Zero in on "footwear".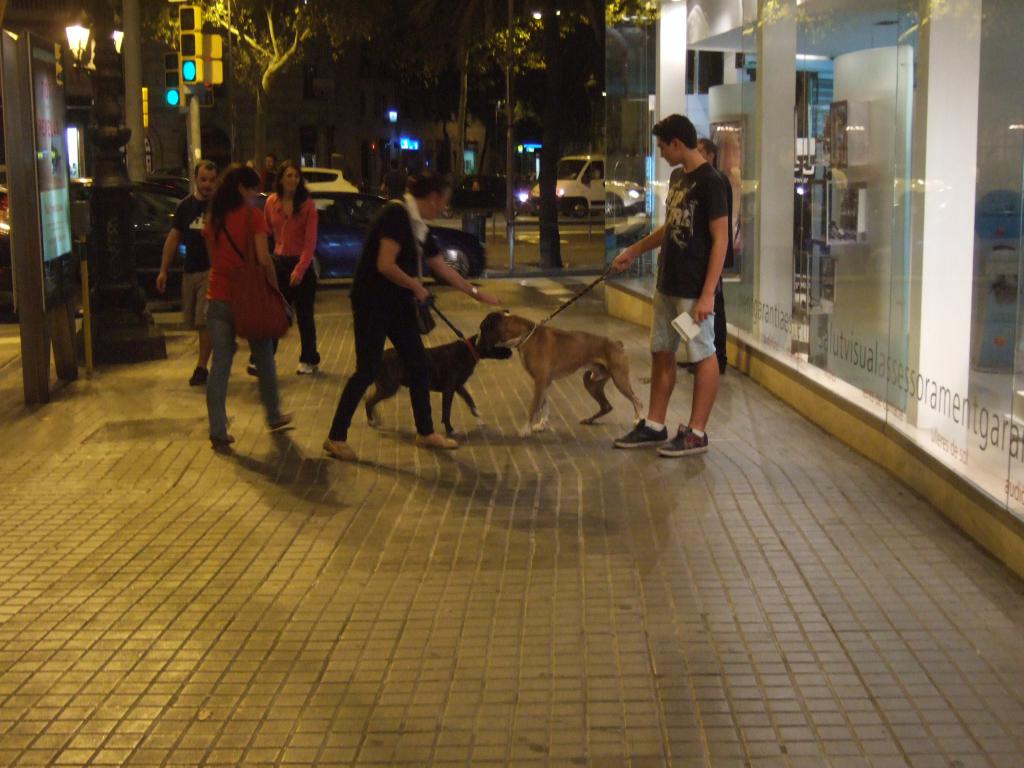
Zeroed in: 270/413/292/431.
